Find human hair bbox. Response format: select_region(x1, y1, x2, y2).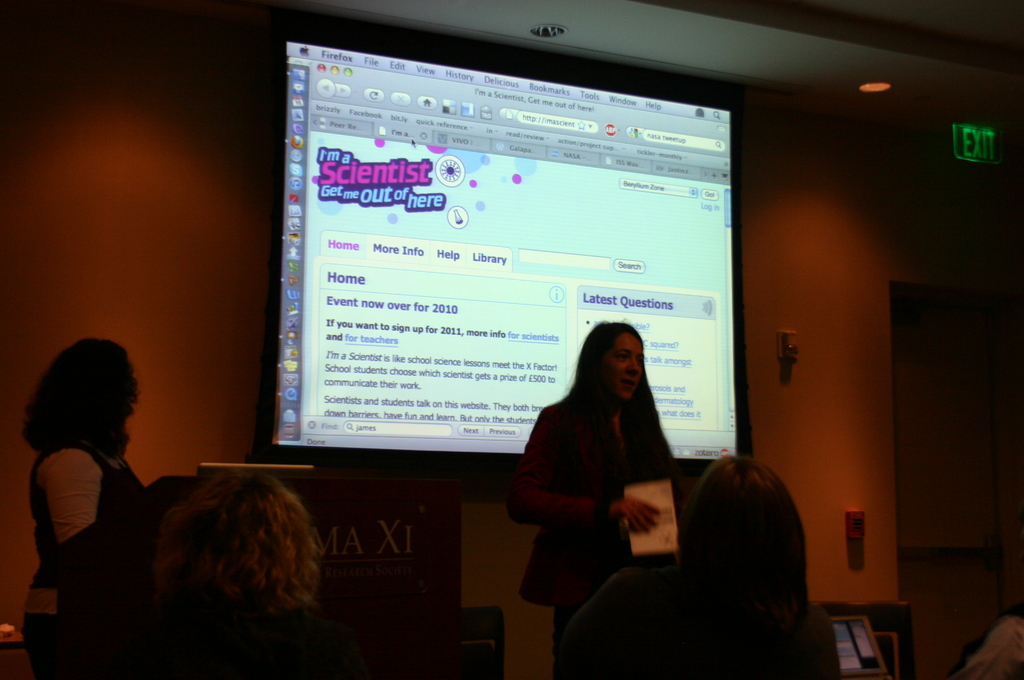
select_region(19, 336, 136, 454).
